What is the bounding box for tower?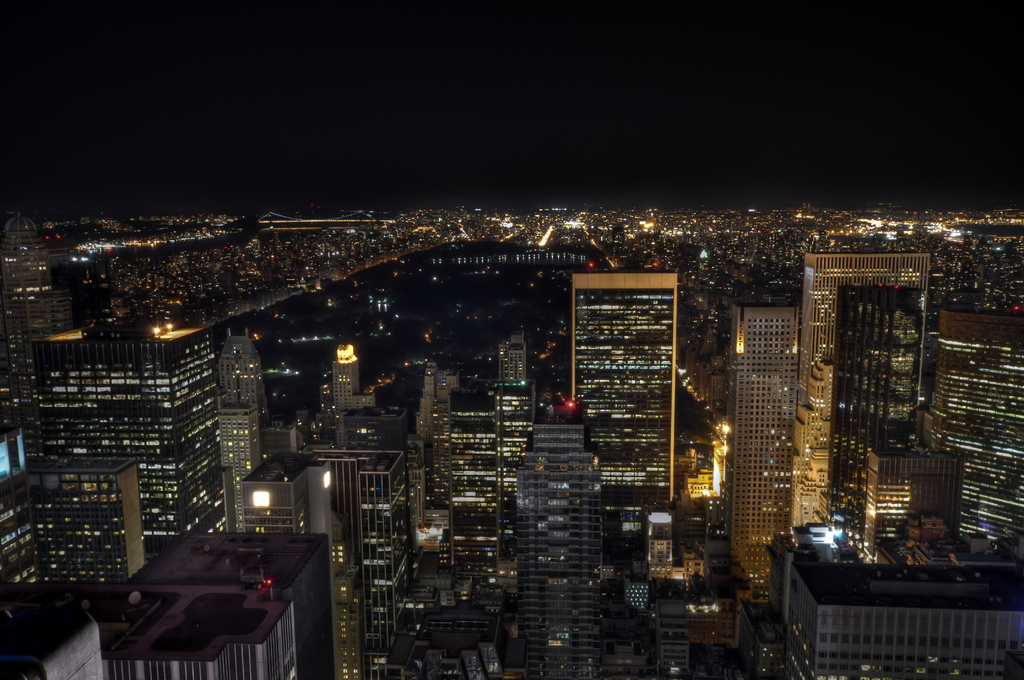
723:303:798:597.
